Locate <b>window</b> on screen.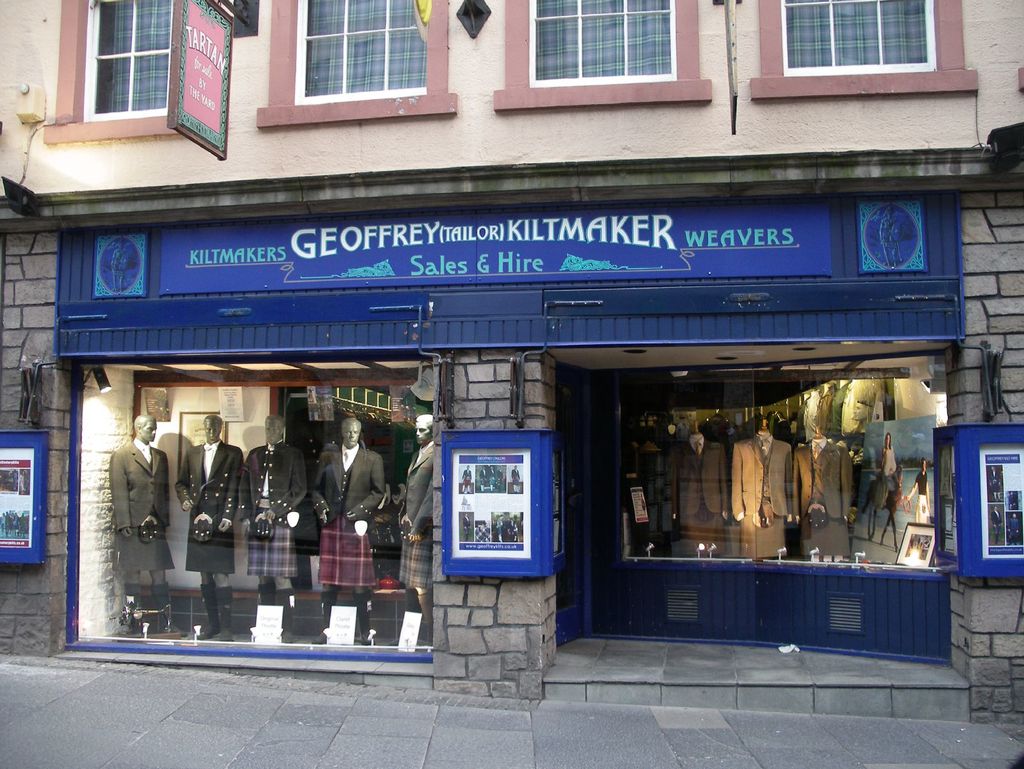
On screen at region(495, 0, 710, 109).
